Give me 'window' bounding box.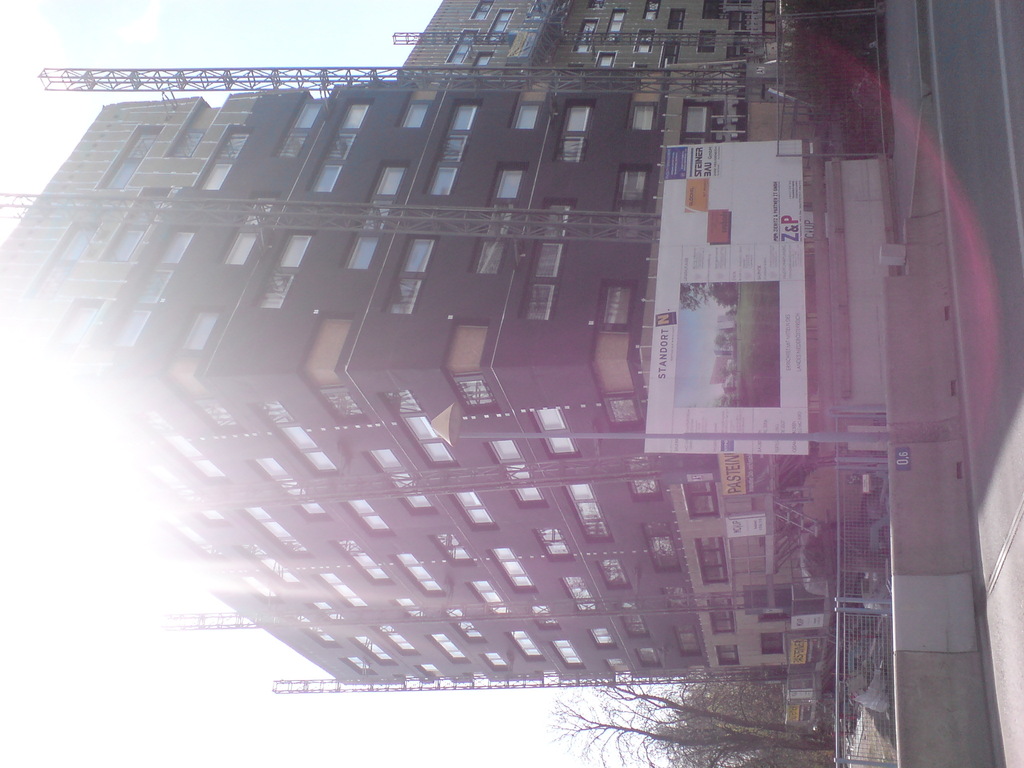
bbox=(528, 284, 553, 322).
